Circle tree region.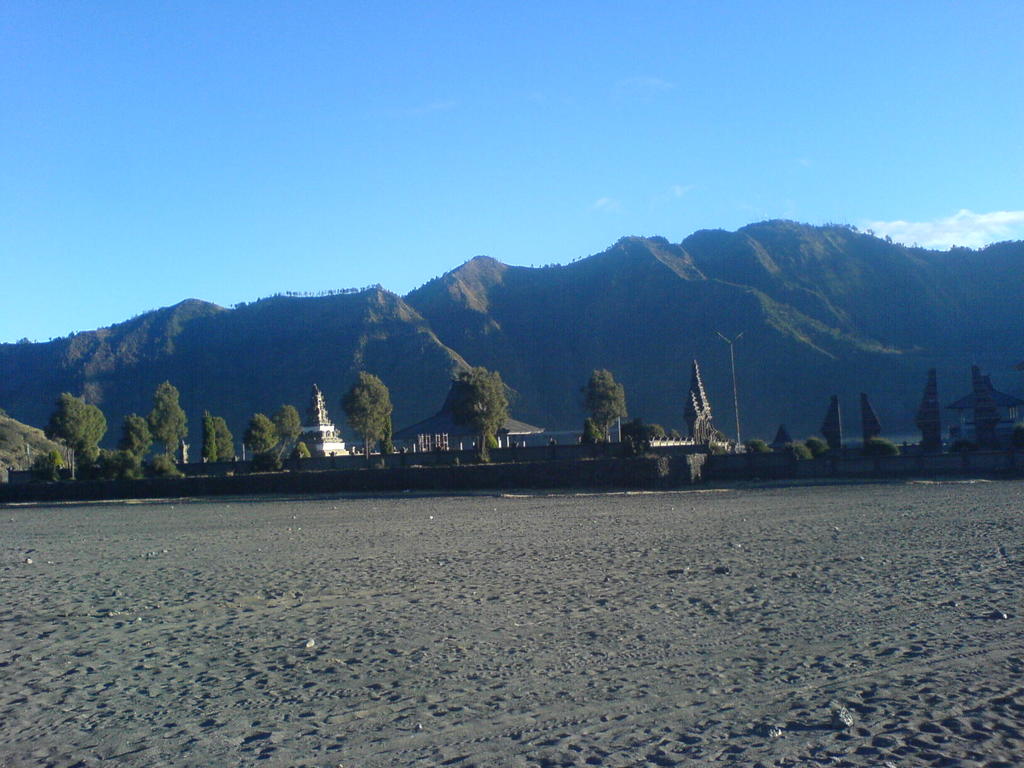
Region: Rect(666, 428, 678, 441).
